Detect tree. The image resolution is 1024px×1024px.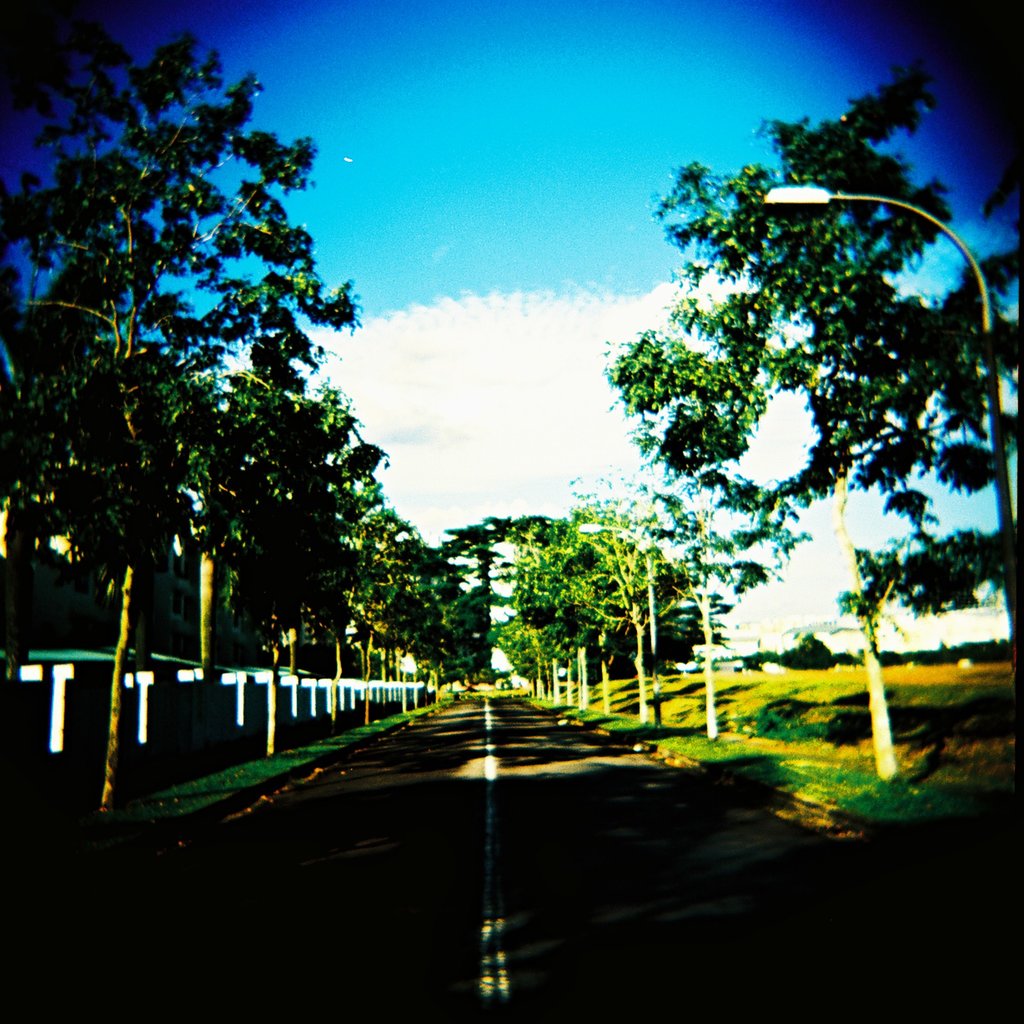
[0,13,344,841].
